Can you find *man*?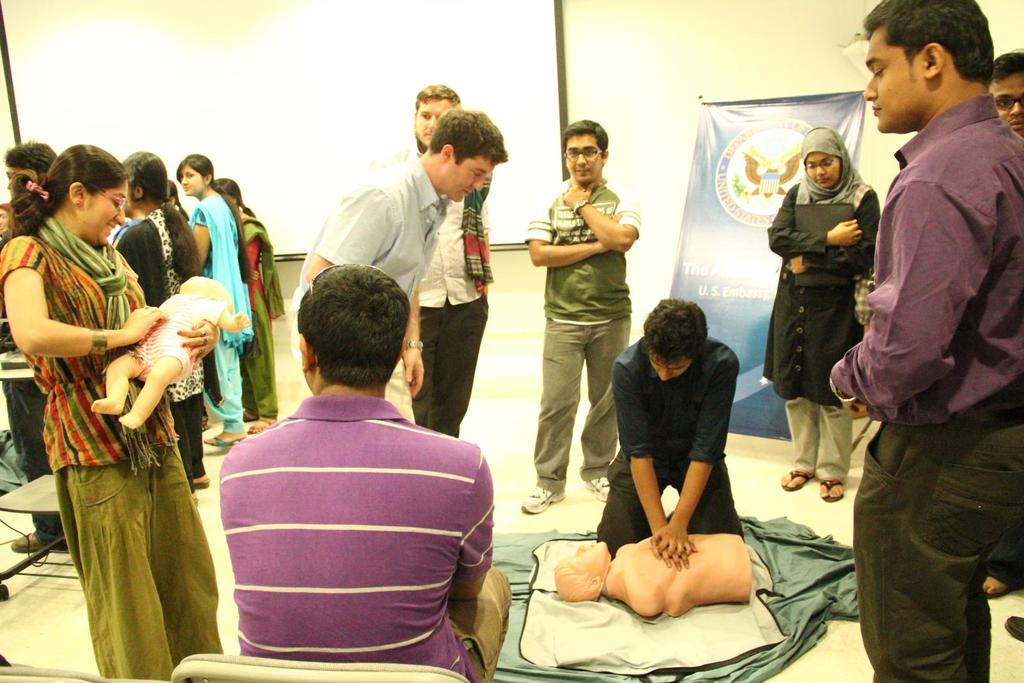
Yes, bounding box: x1=529 y1=121 x2=639 y2=516.
